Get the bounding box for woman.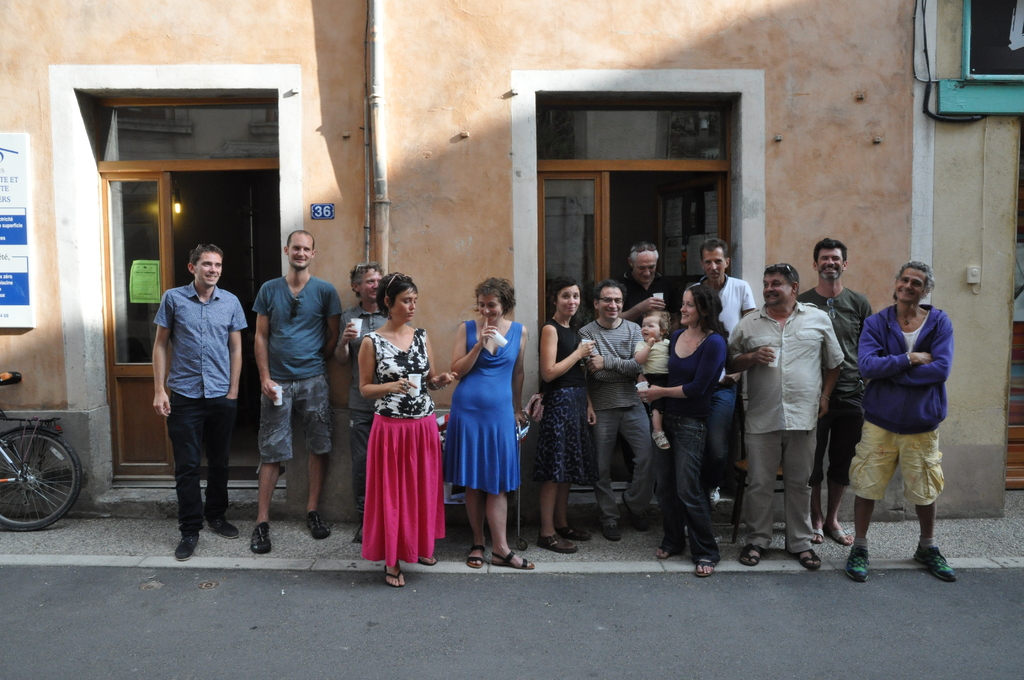
357, 264, 460, 589.
